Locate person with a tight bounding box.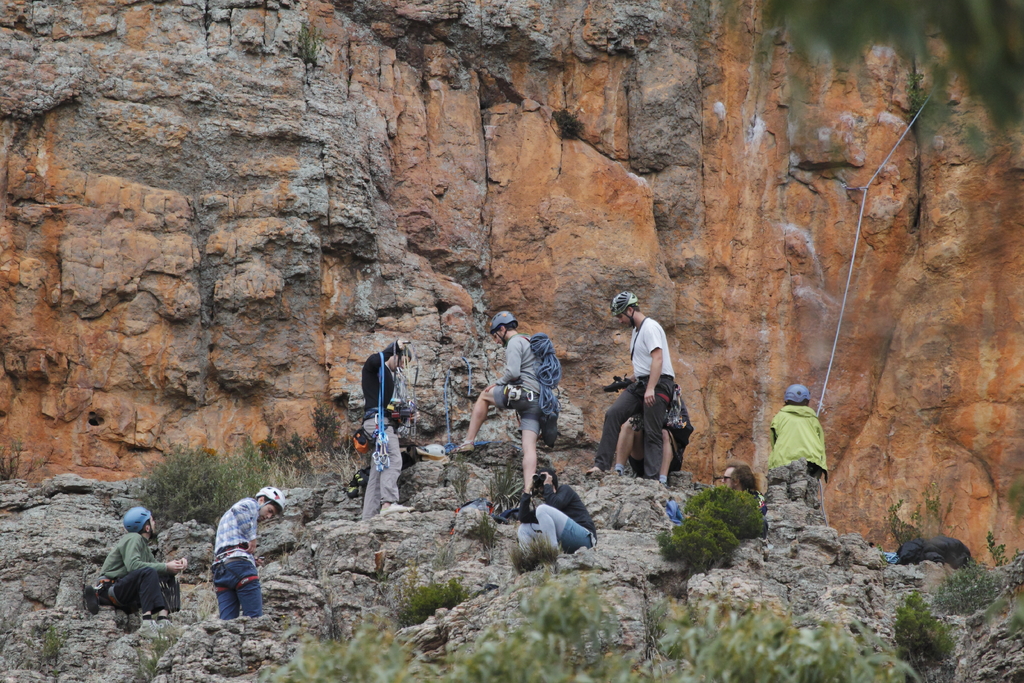
[708,459,767,521].
